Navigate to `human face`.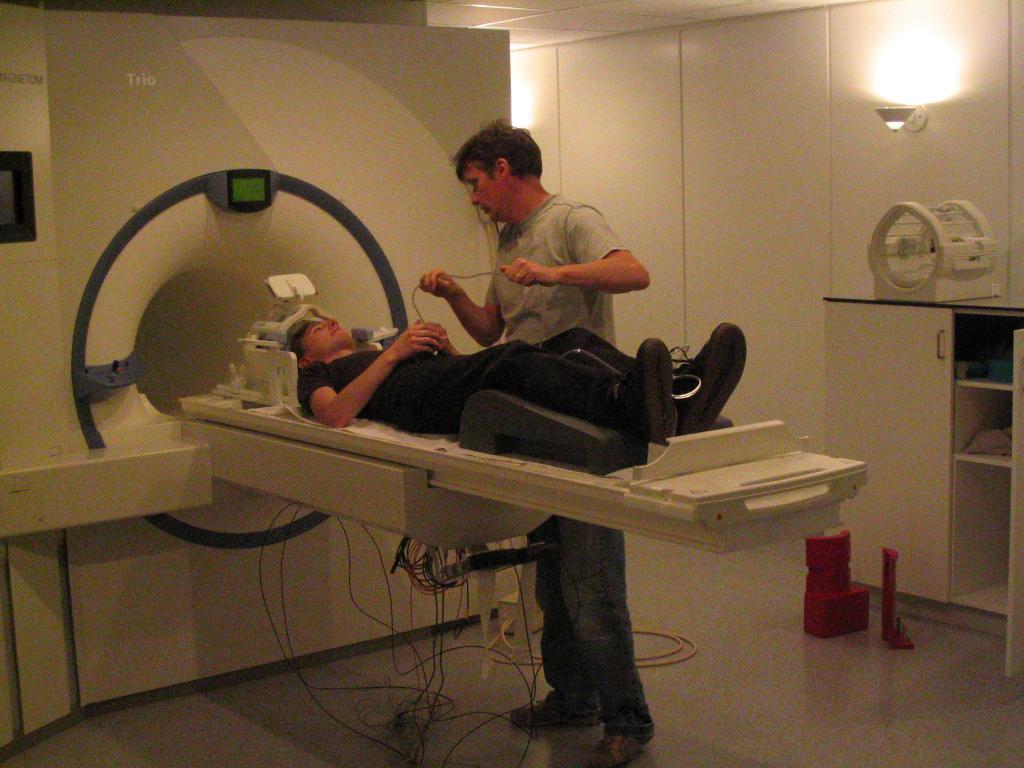
Navigation target: [left=311, top=321, right=351, bottom=355].
